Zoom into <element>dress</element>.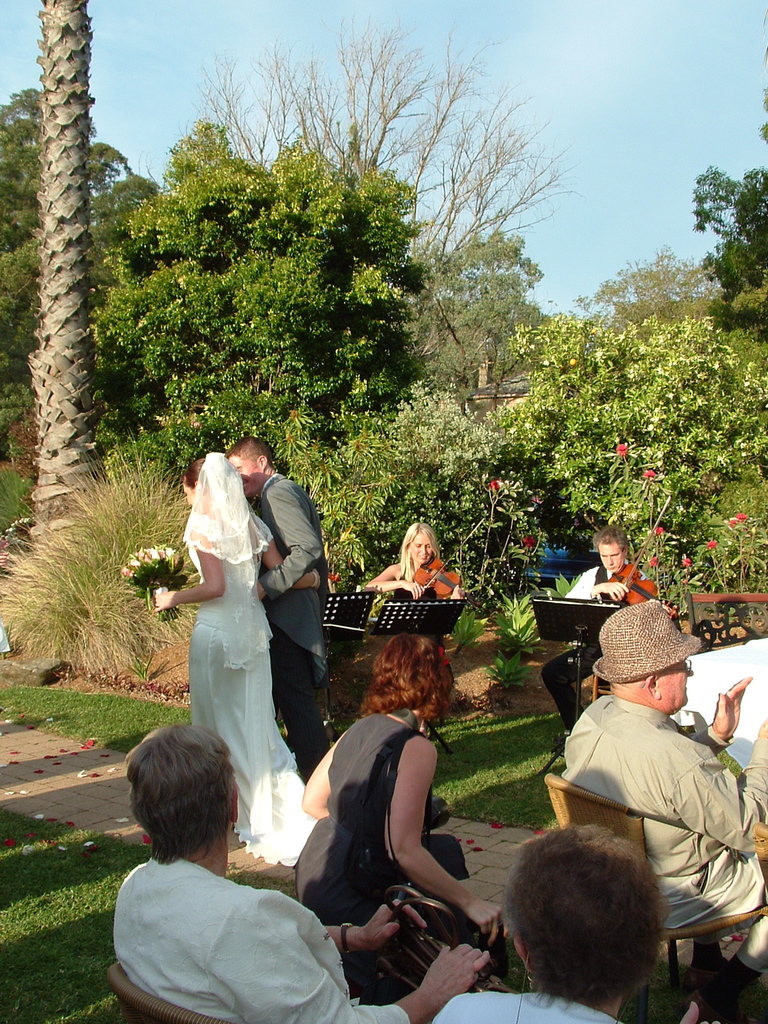
Zoom target: bbox(193, 451, 305, 870).
